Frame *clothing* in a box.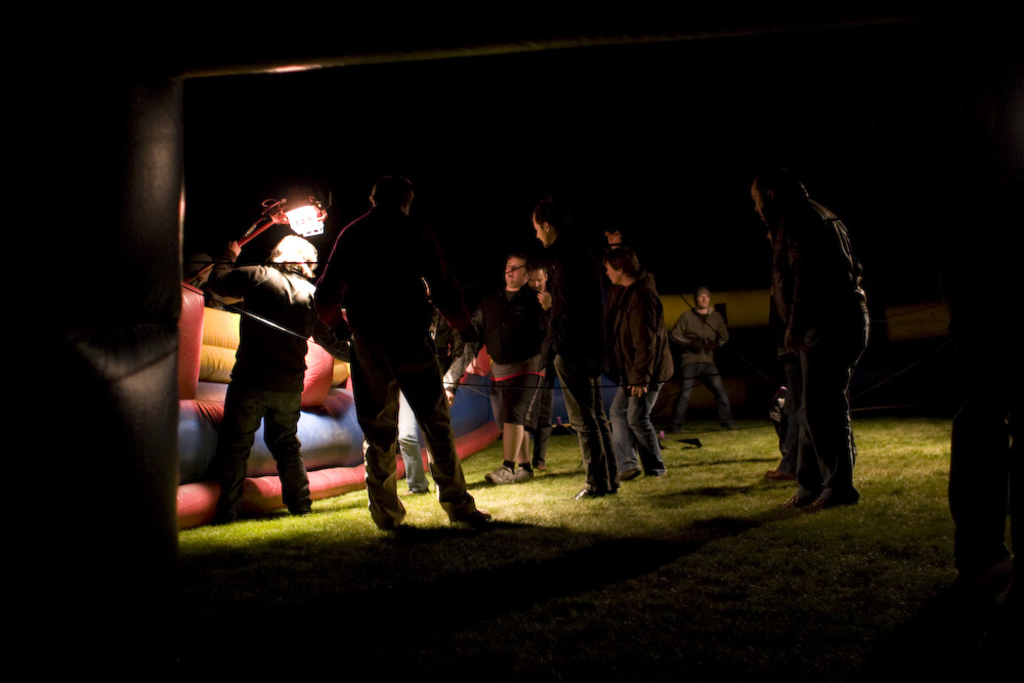
crop(947, 299, 1023, 580).
